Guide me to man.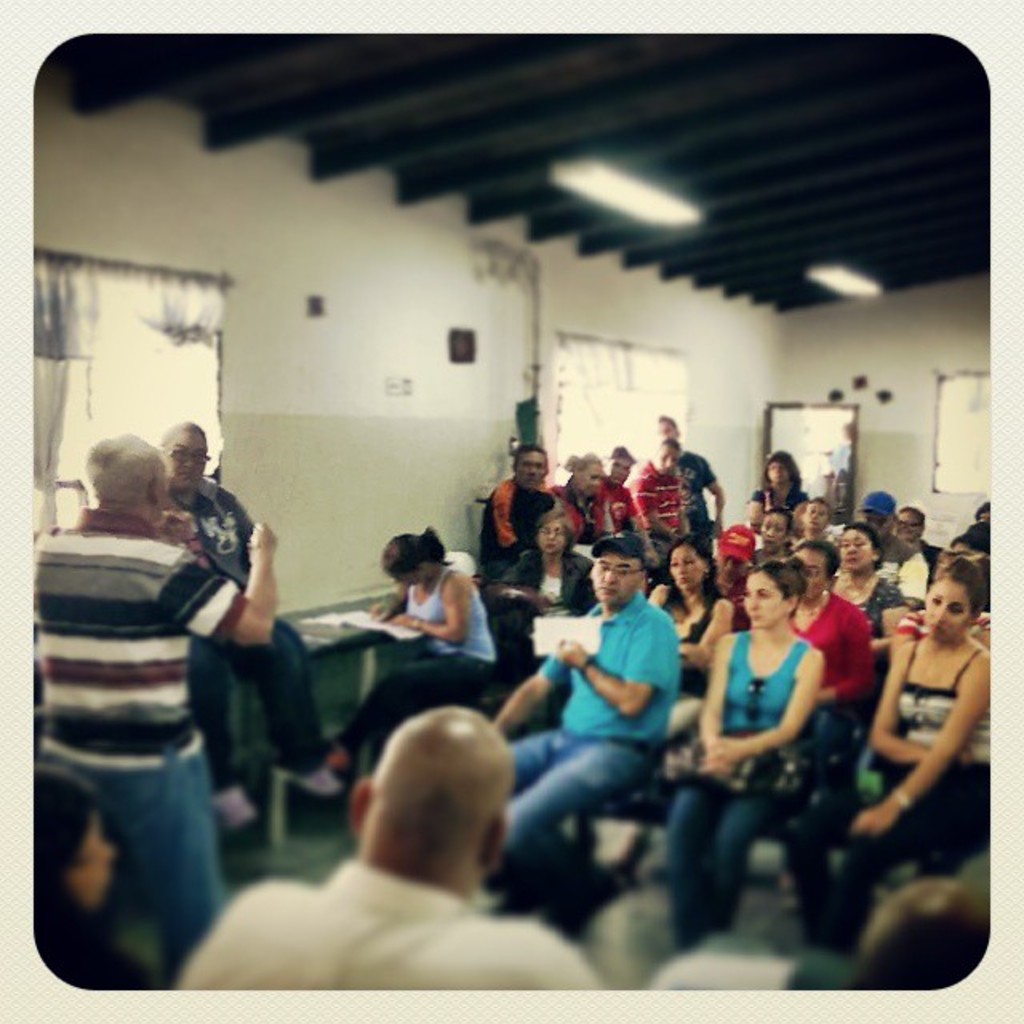
Guidance: l=654, t=418, r=725, b=562.
